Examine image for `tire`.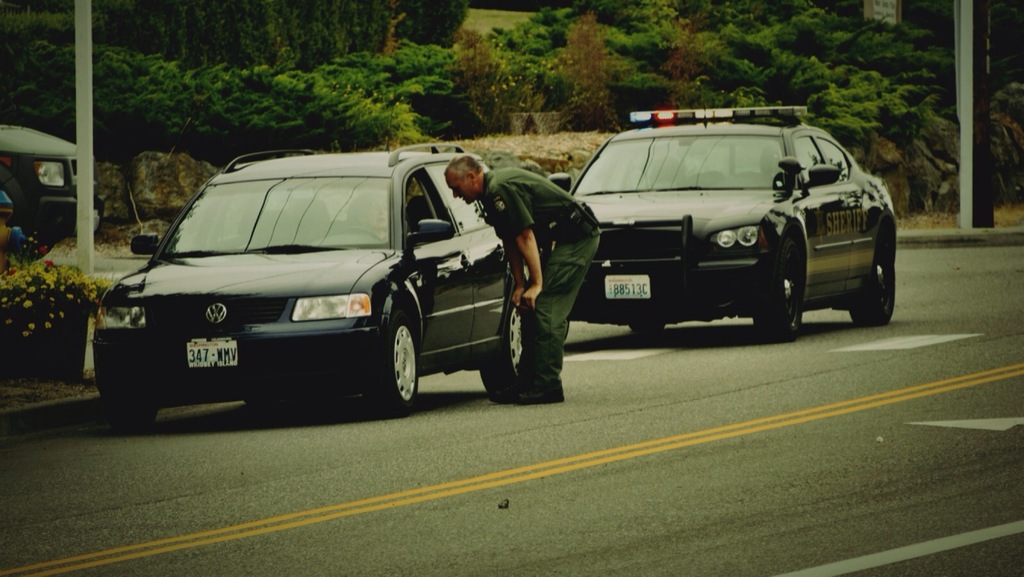
Examination result: 848/241/899/329.
